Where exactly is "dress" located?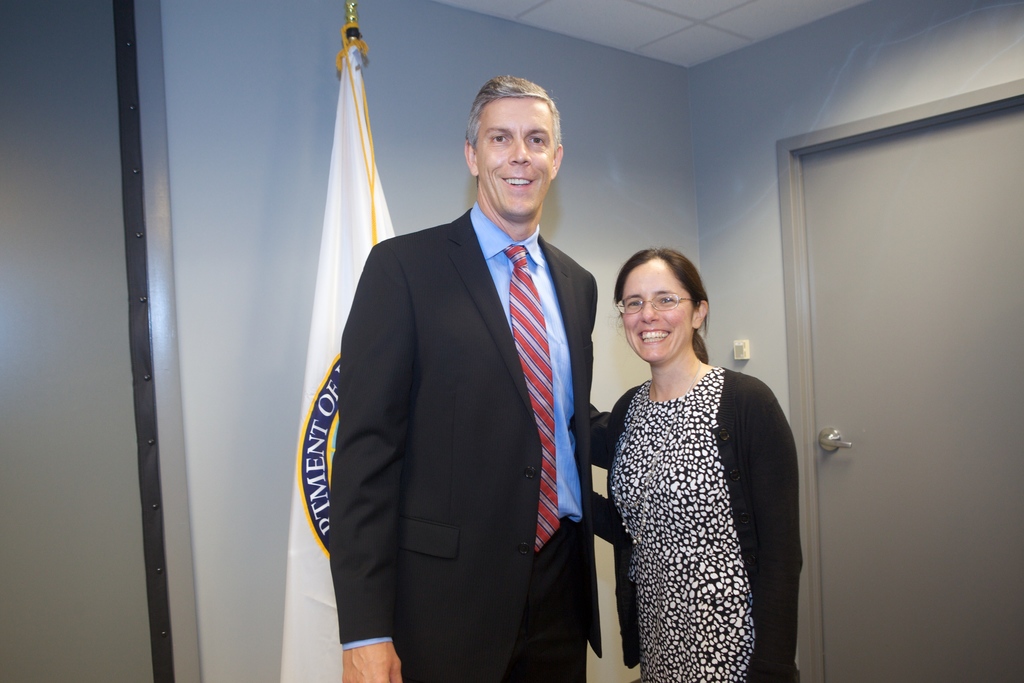
Its bounding box is BBox(605, 367, 754, 682).
